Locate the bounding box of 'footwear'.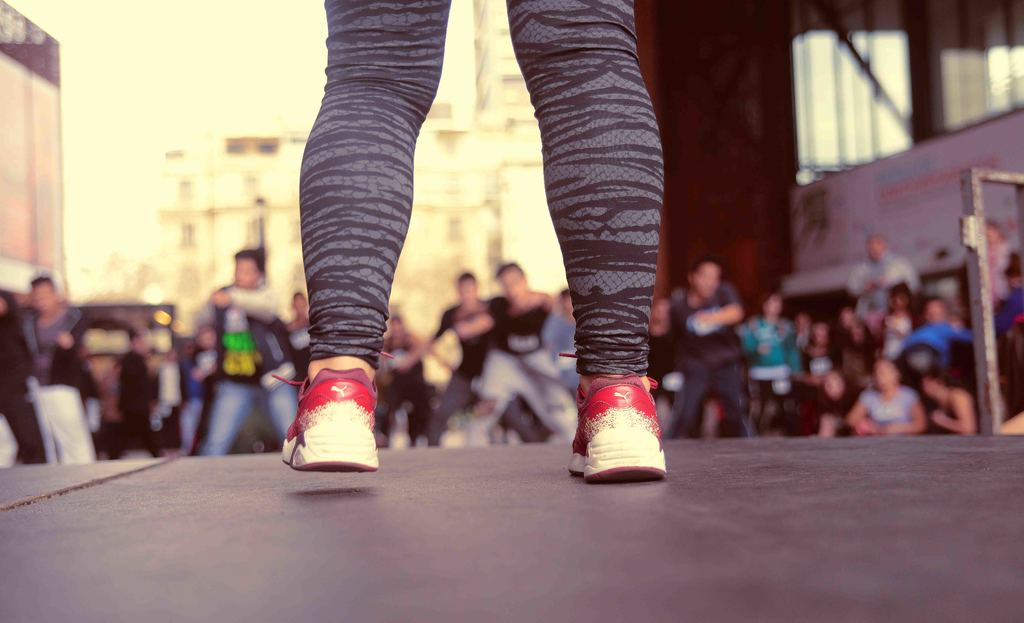
Bounding box: locate(564, 378, 674, 479).
